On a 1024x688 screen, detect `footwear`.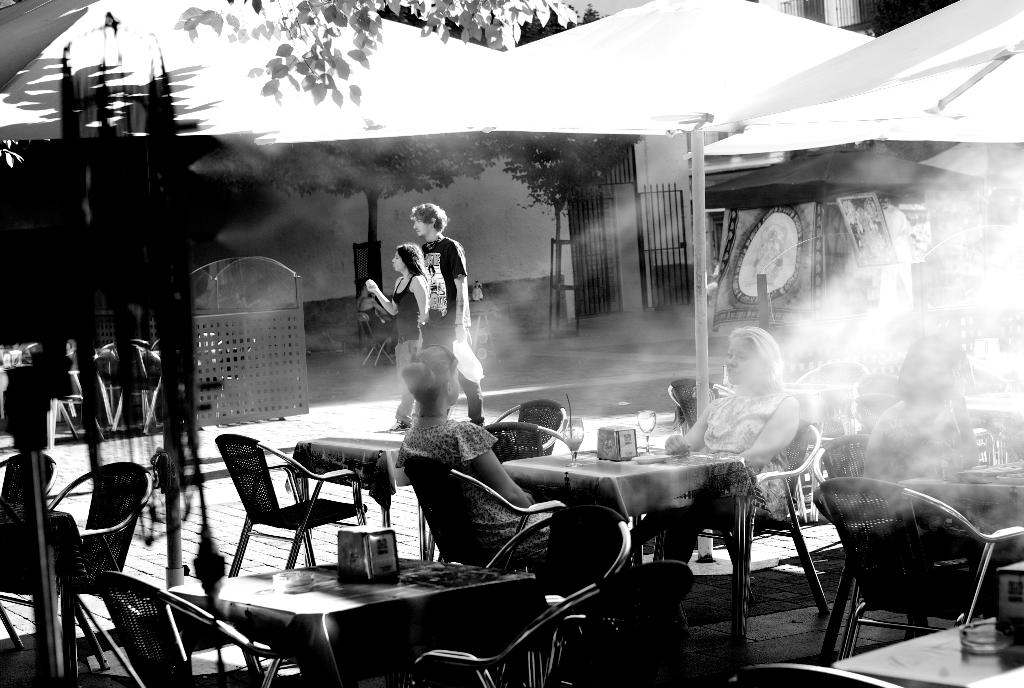
BBox(394, 417, 410, 433).
